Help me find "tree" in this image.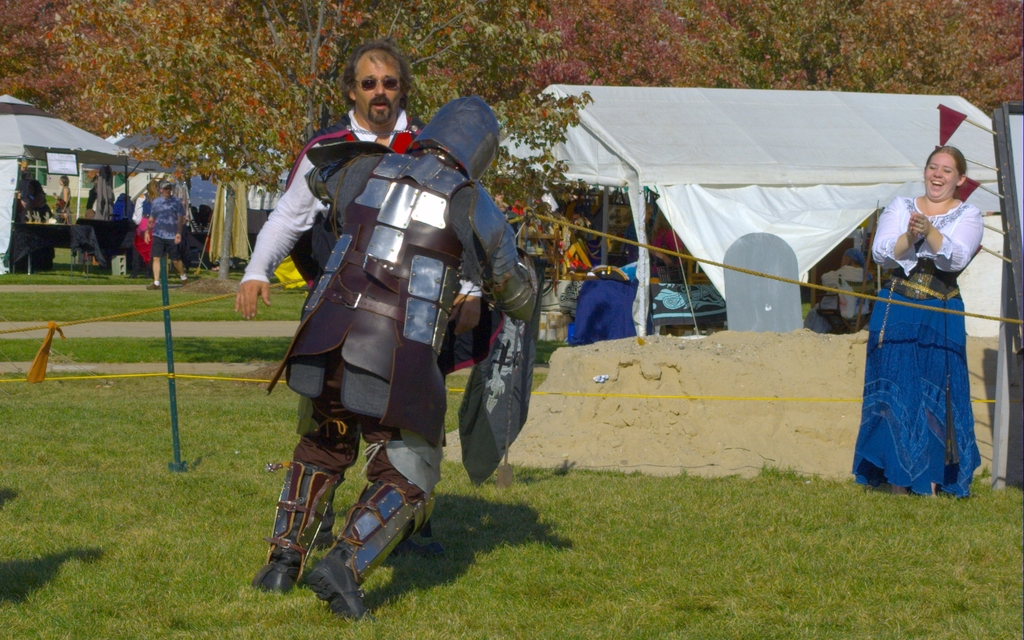
Found it: <bbox>638, 0, 751, 90</bbox>.
